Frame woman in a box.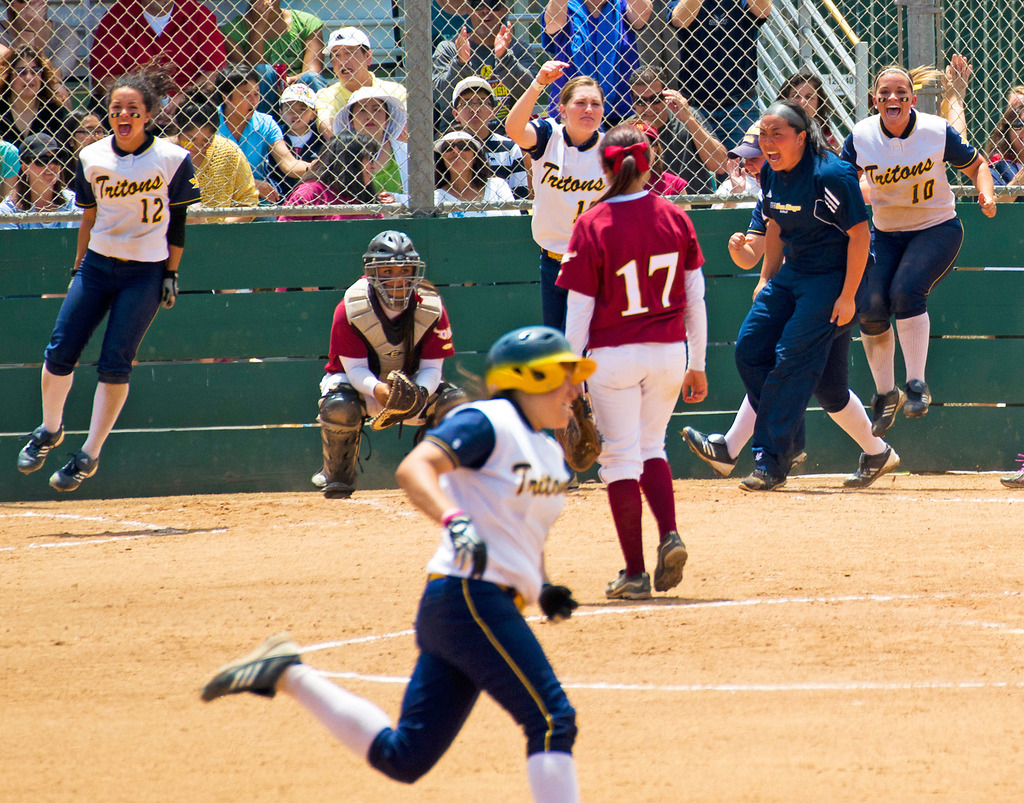
728,113,890,505.
